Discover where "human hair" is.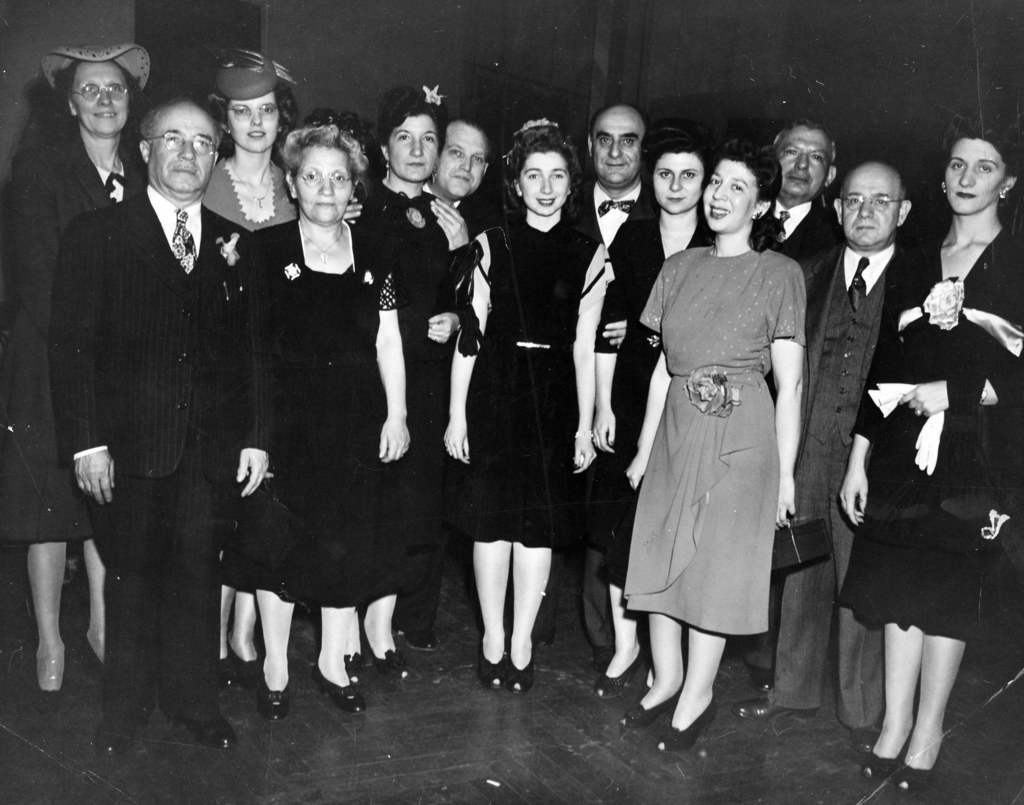
Discovered at [left=51, top=56, right=142, bottom=115].
